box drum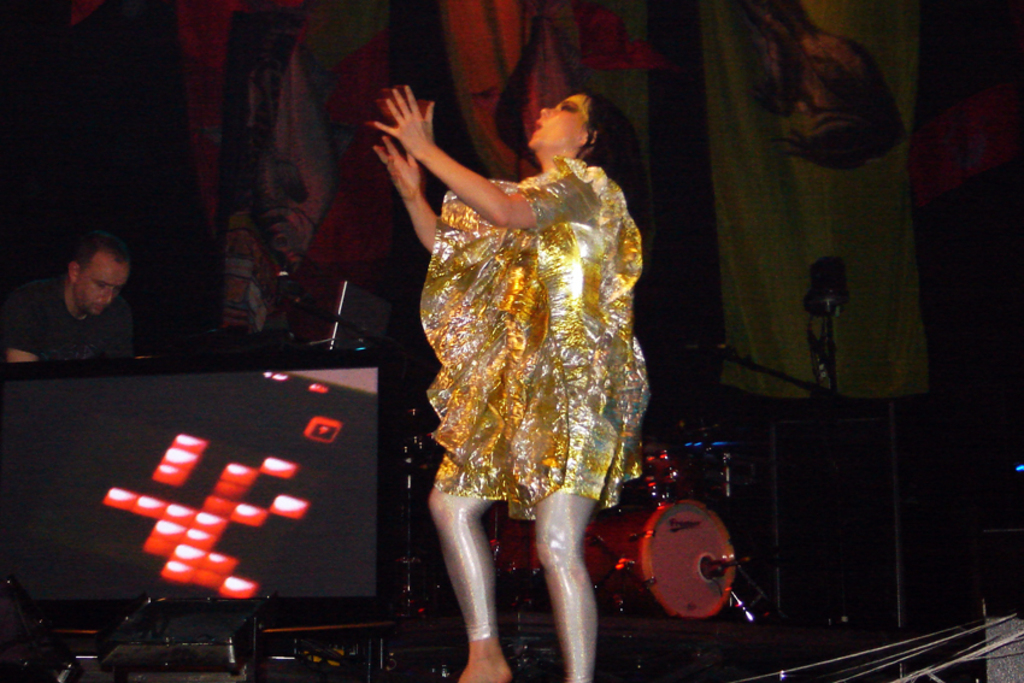
bbox=(479, 500, 539, 576)
